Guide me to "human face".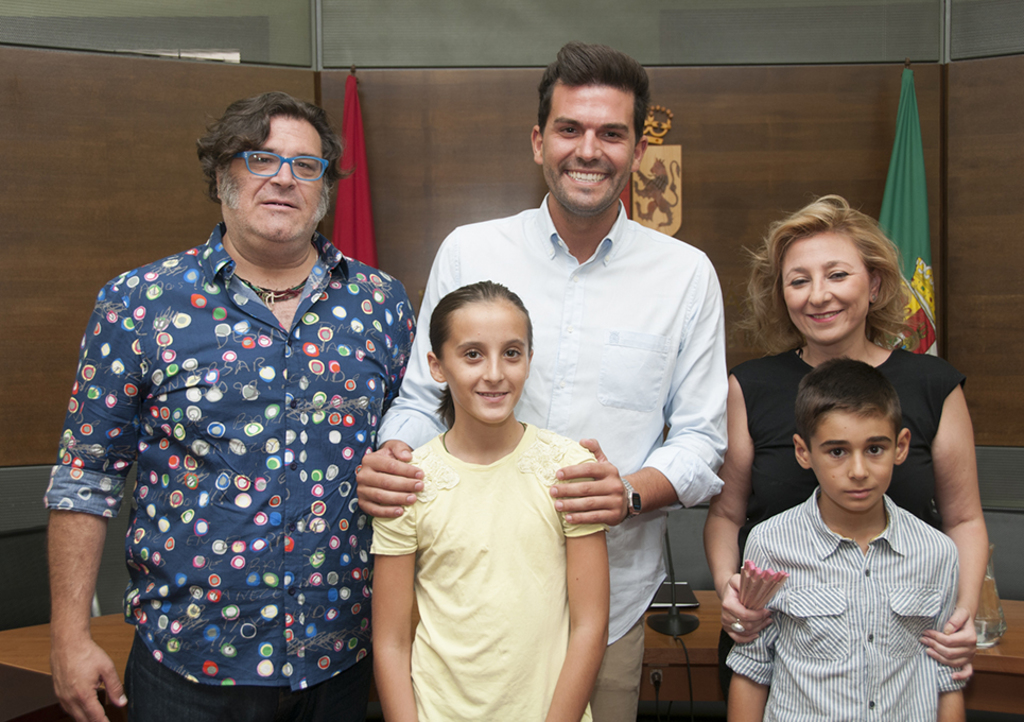
Guidance: detection(220, 116, 322, 248).
